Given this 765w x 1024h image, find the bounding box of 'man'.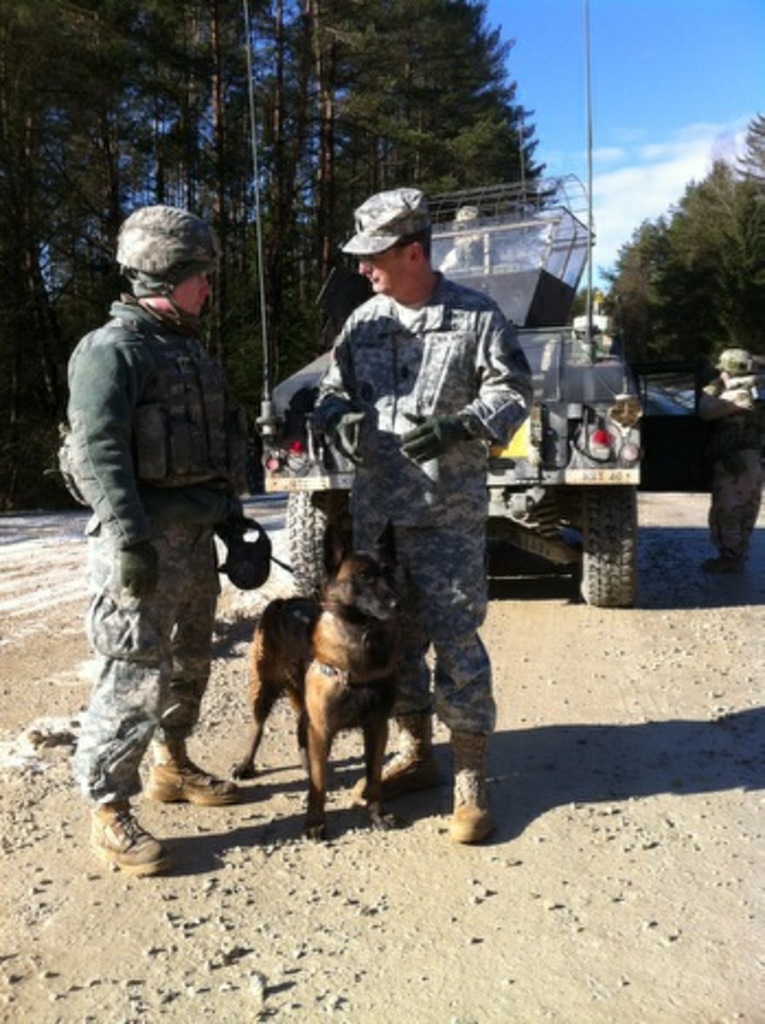
<bbox>300, 211, 535, 770</bbox>.
